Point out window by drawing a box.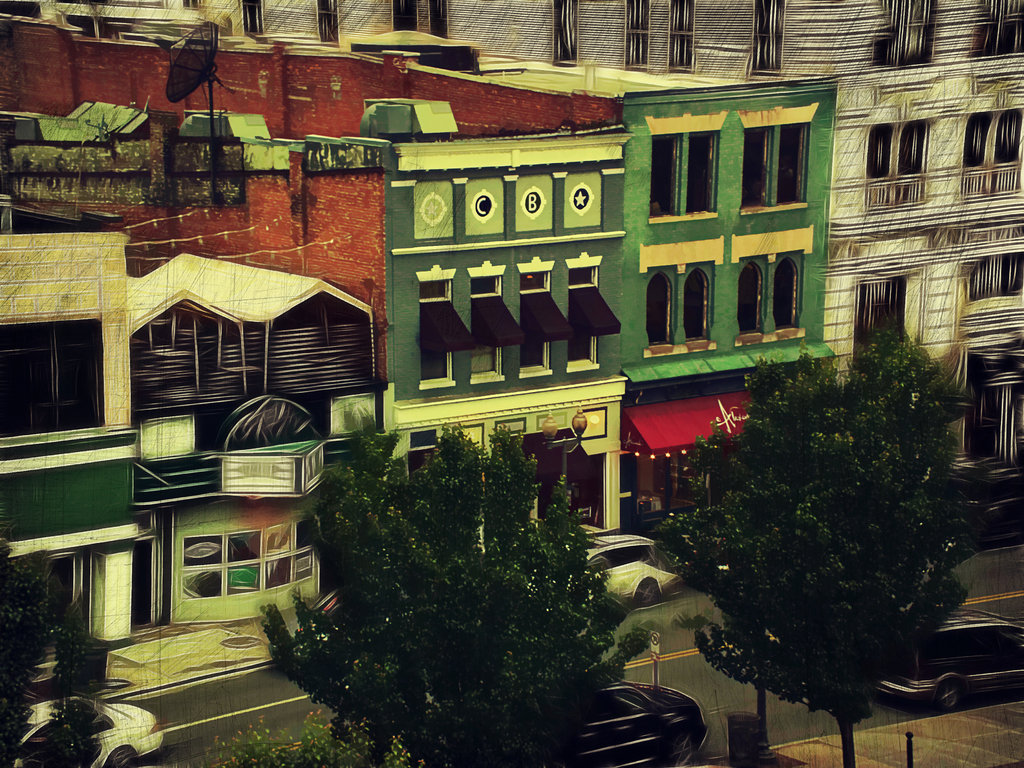
Rect(742, 124, 809, 213).
